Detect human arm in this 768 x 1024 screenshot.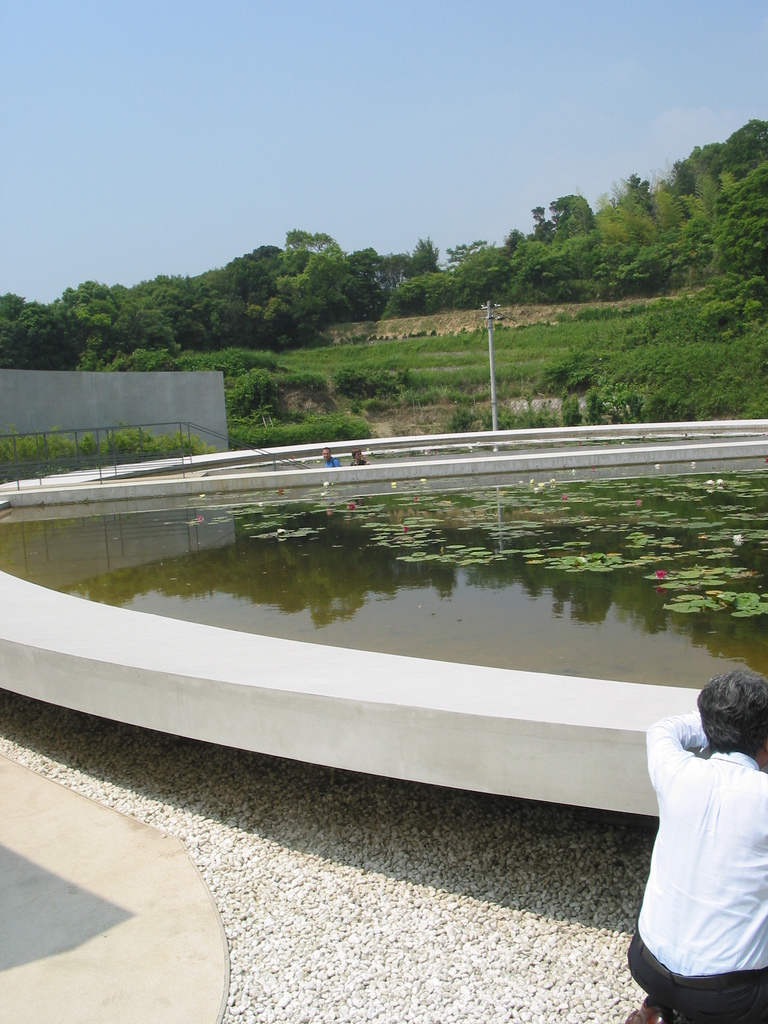
Detection: (x1=643, y1=703, x2=711, y2=772).
